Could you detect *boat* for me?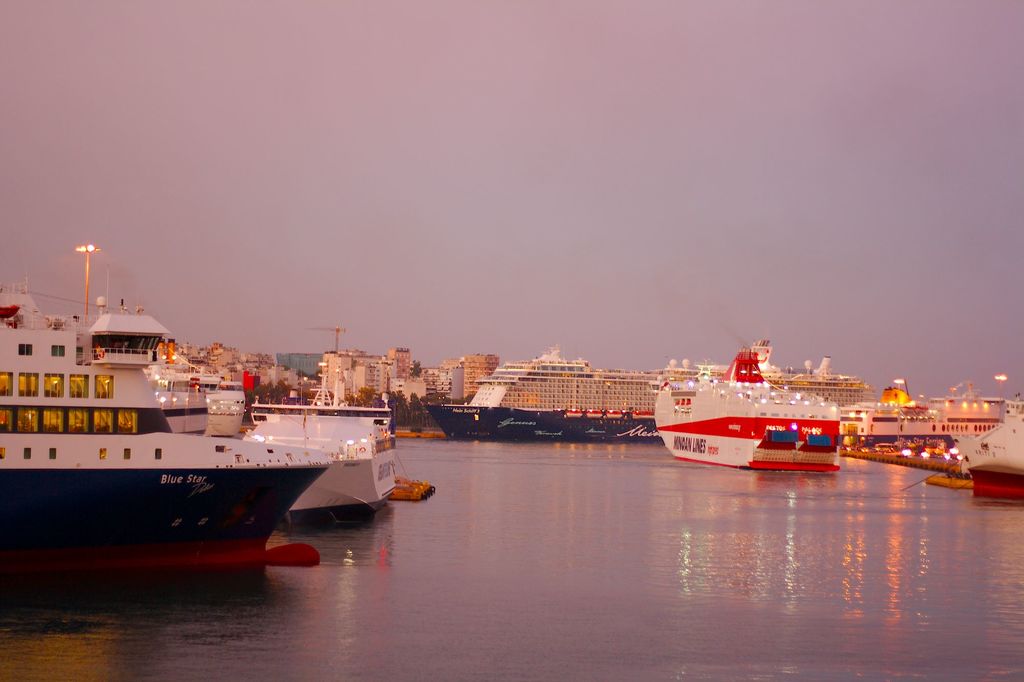
Detection result: <bbox>841, 379, 1012, 447</bbox>.
